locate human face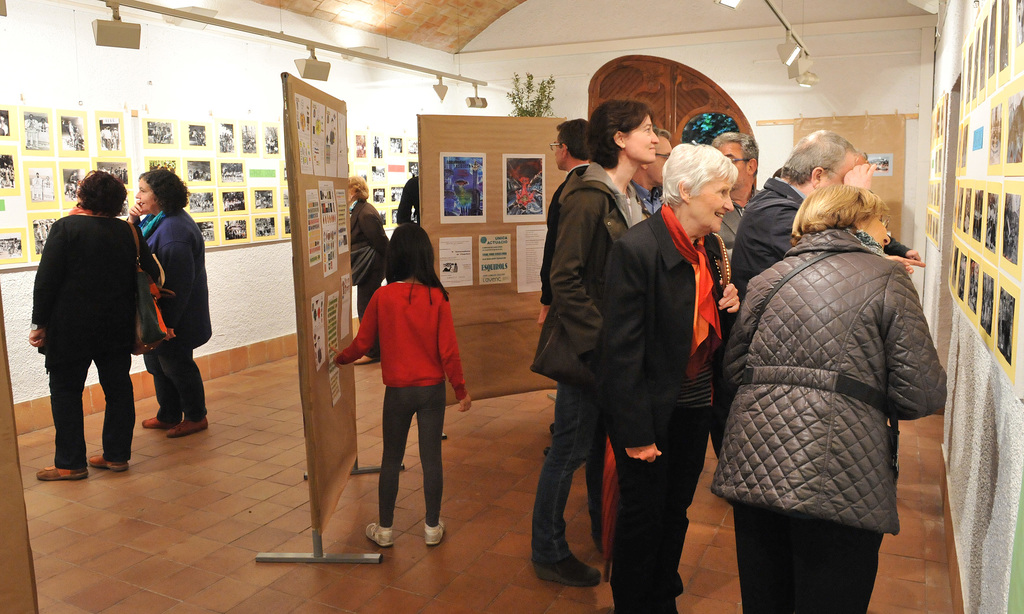
x1=554 y1=138 x2=562 y2=167
